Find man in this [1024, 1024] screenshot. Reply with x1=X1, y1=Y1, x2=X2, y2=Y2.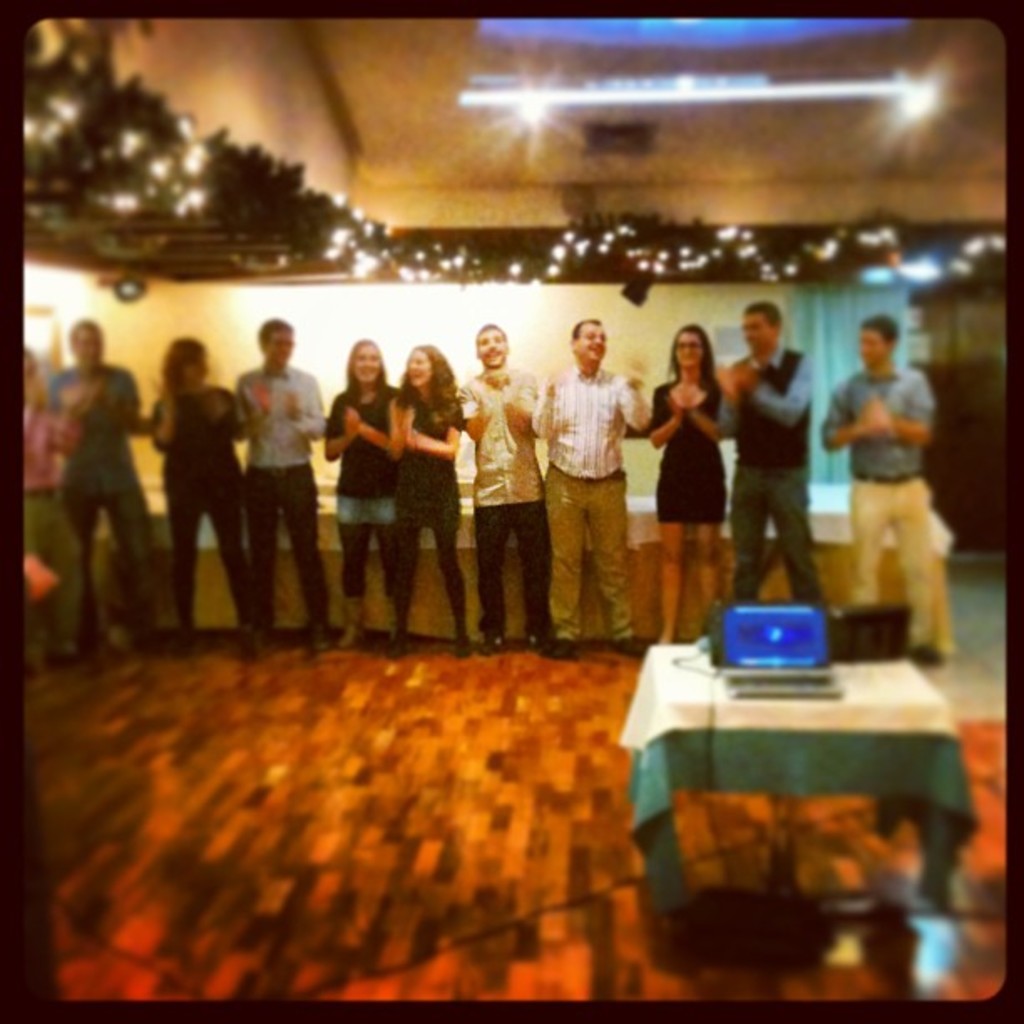
x1=229, y1=311, x2=335, y2=658.
